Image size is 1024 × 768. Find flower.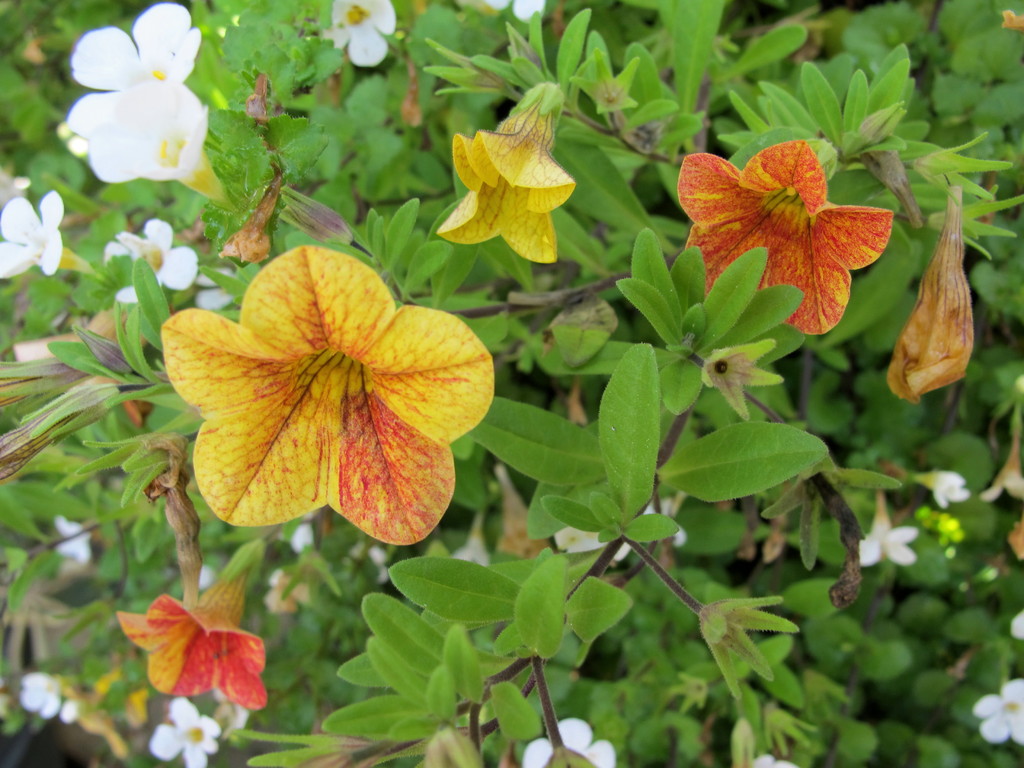
box=[523, 717, 618, 767].
